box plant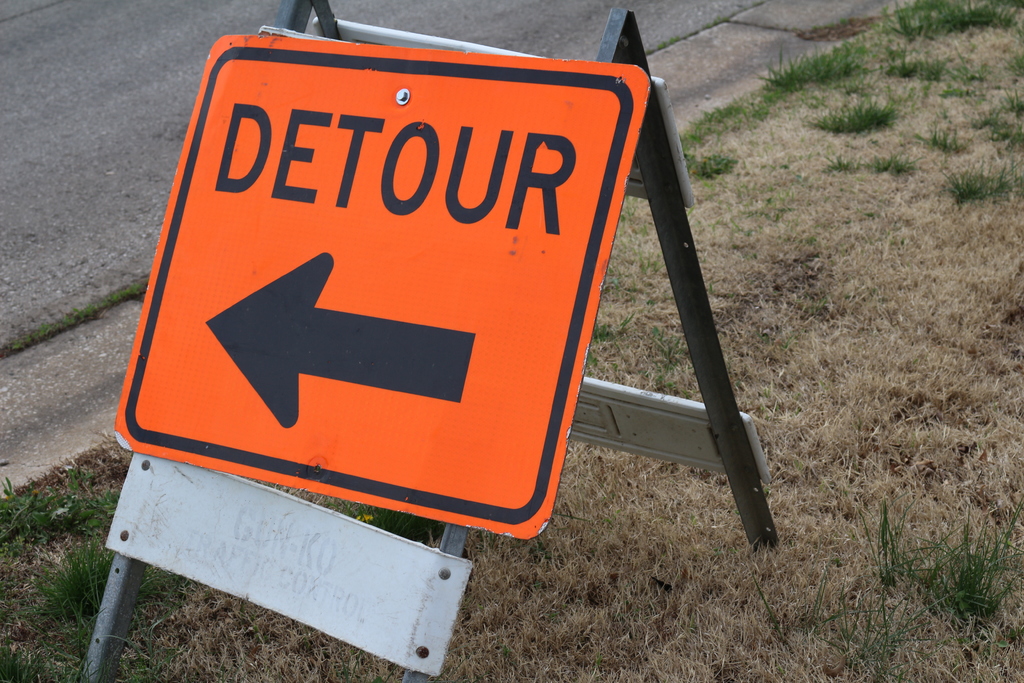
x1=950 y1=56 x2=985 y2=79
